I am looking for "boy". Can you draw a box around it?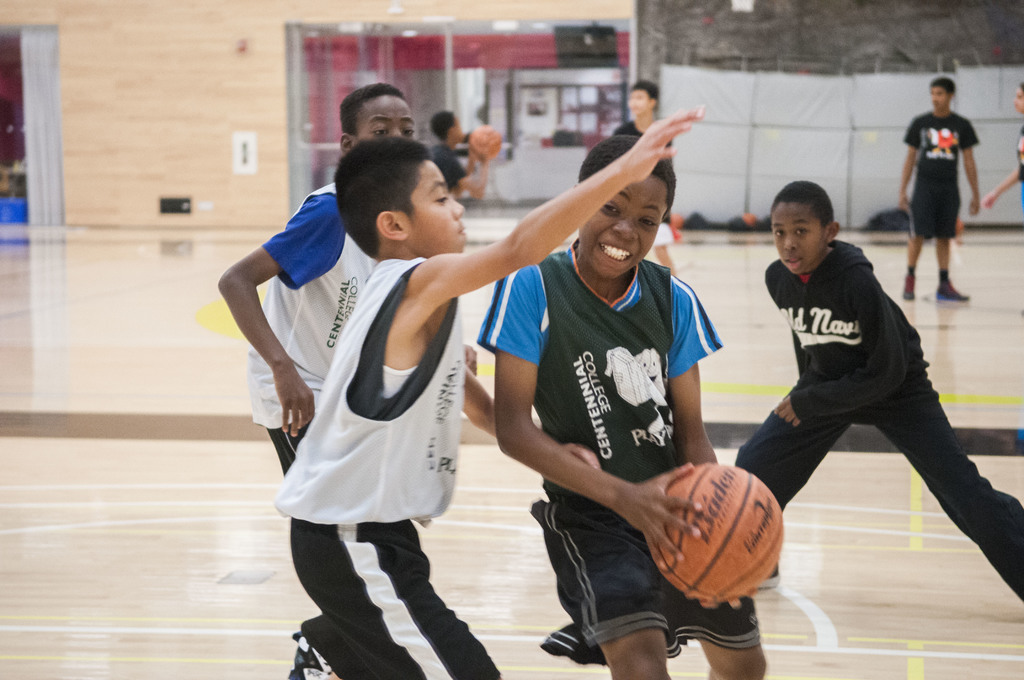
Sure, the bounding box is {"x1": 899, "y1": 76, "x2": 979, "y2": 303}.
